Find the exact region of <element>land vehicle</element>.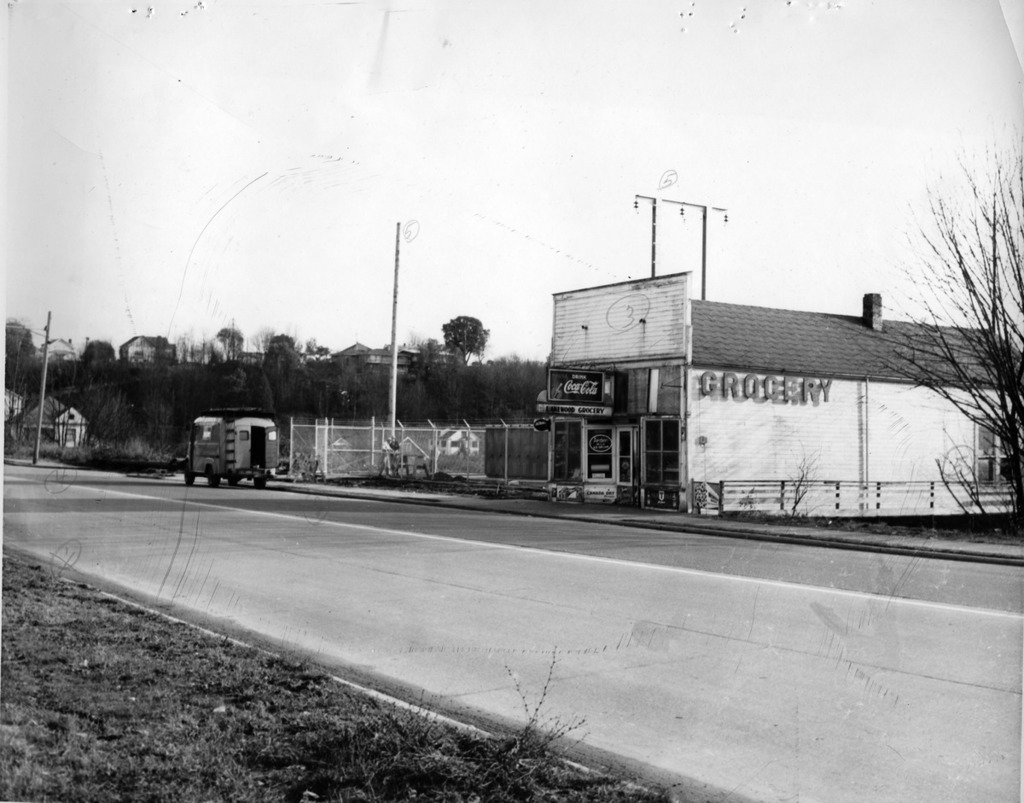
Exact region: bbox(189, 420, 280, 486).
